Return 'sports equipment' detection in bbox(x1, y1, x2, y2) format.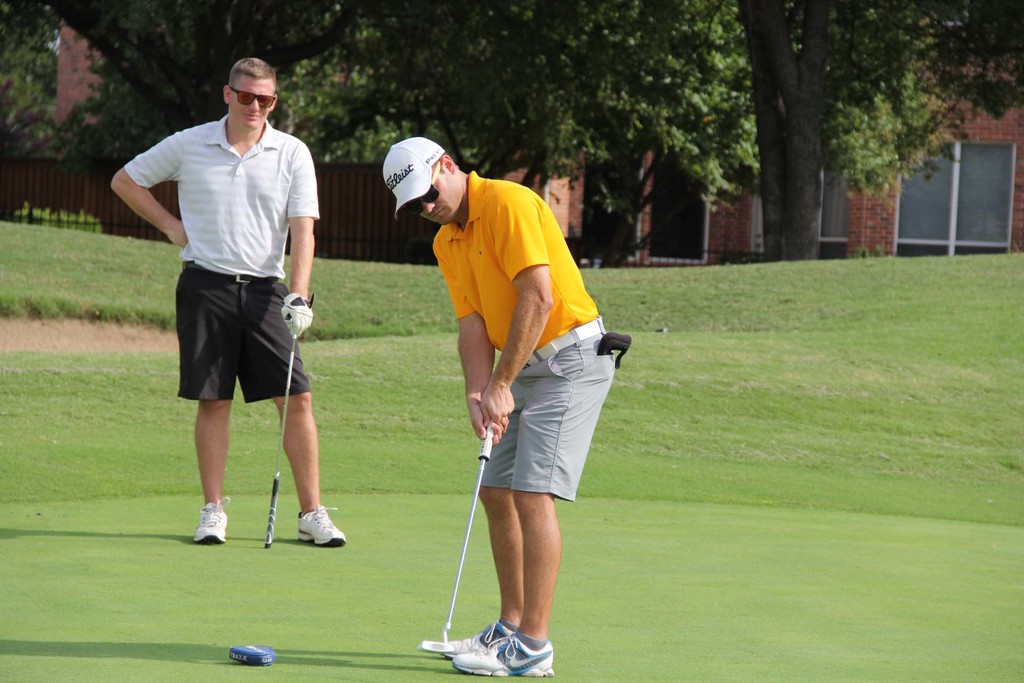
bbox(283, 293, 314, 338).
